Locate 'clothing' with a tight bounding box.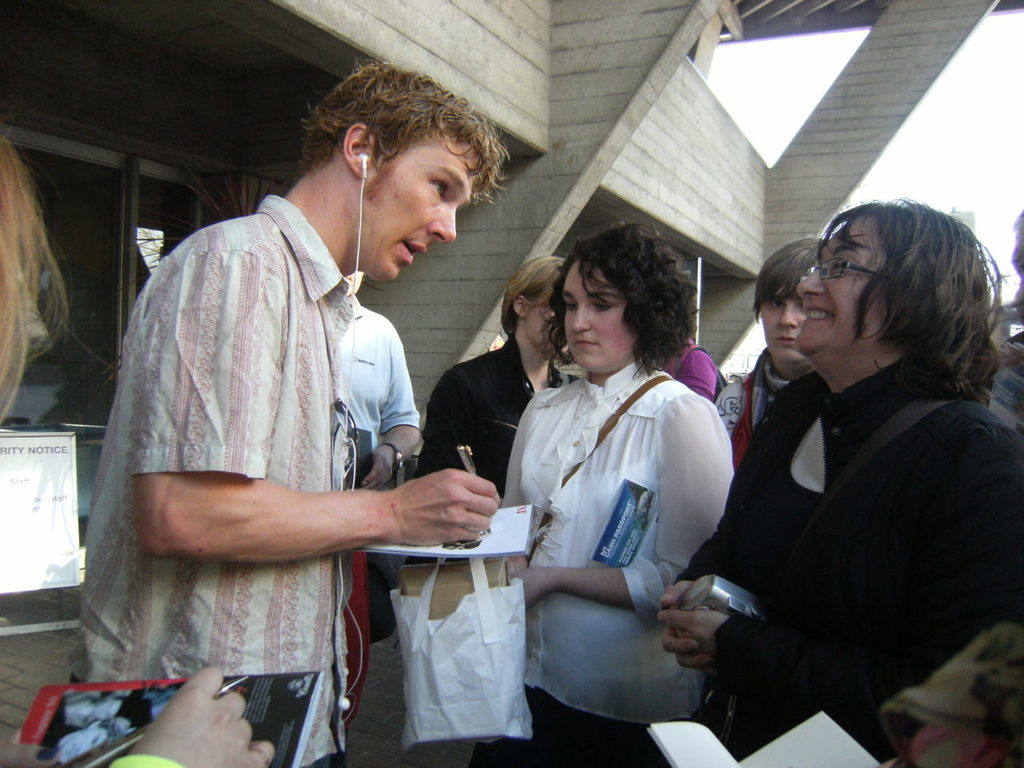
{"x1": 498, "y1": 322, "x2": 730, "y2": 730}.
